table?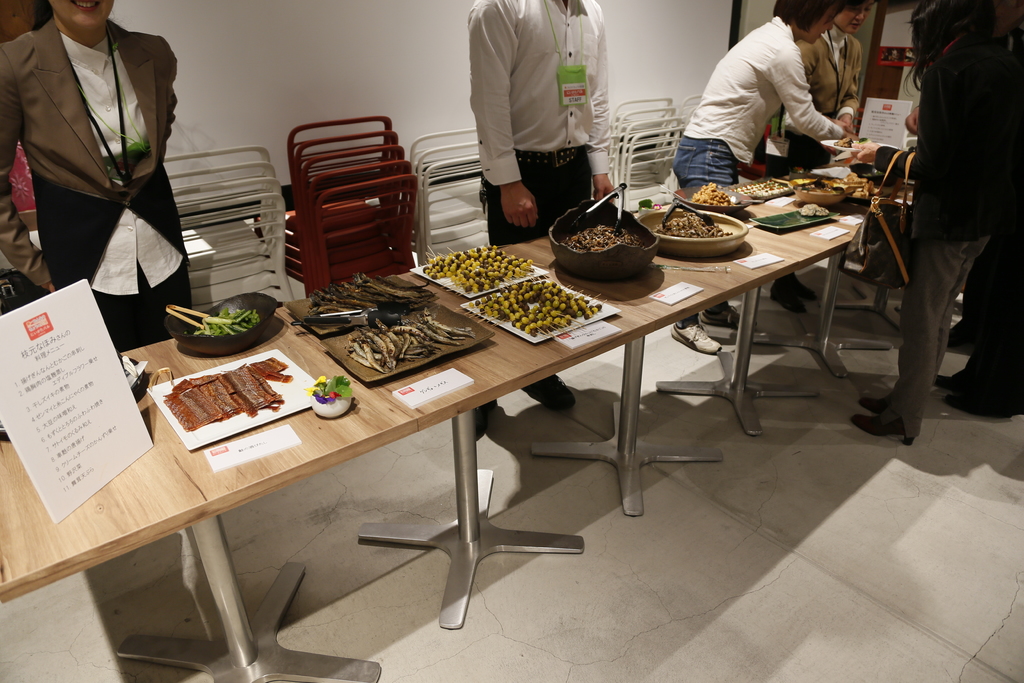
box=[0, 302, 417, 682]
